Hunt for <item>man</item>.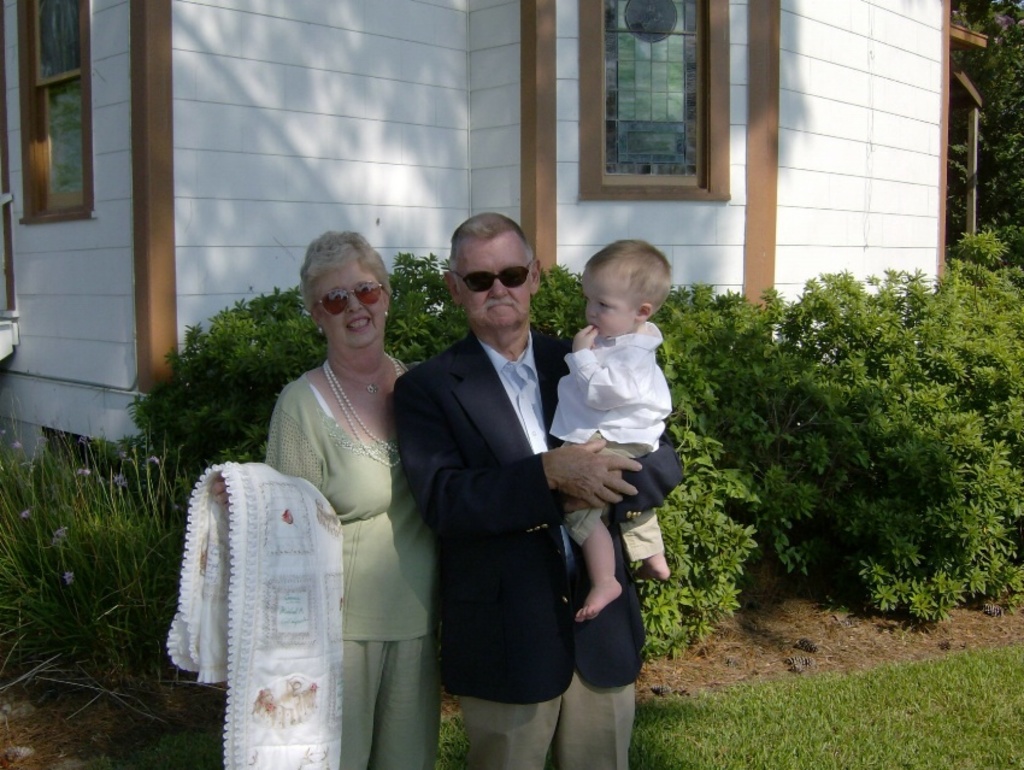
Hunted down at bbox=(393, 207, 687, 769).
